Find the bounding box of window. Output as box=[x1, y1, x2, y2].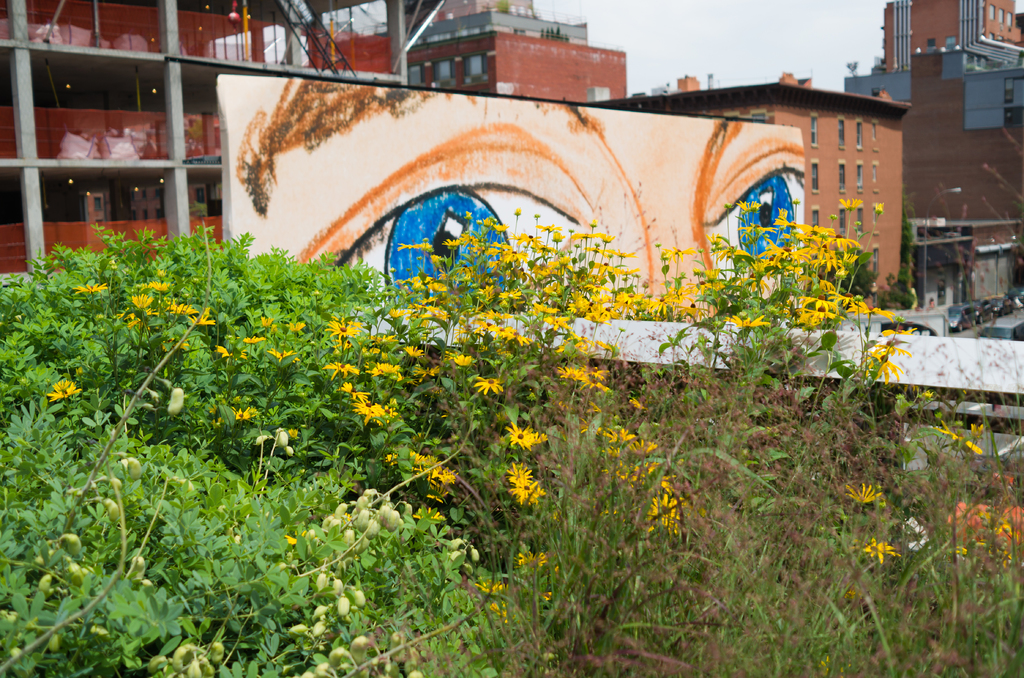
box=[995, 7, 1004, 25].
